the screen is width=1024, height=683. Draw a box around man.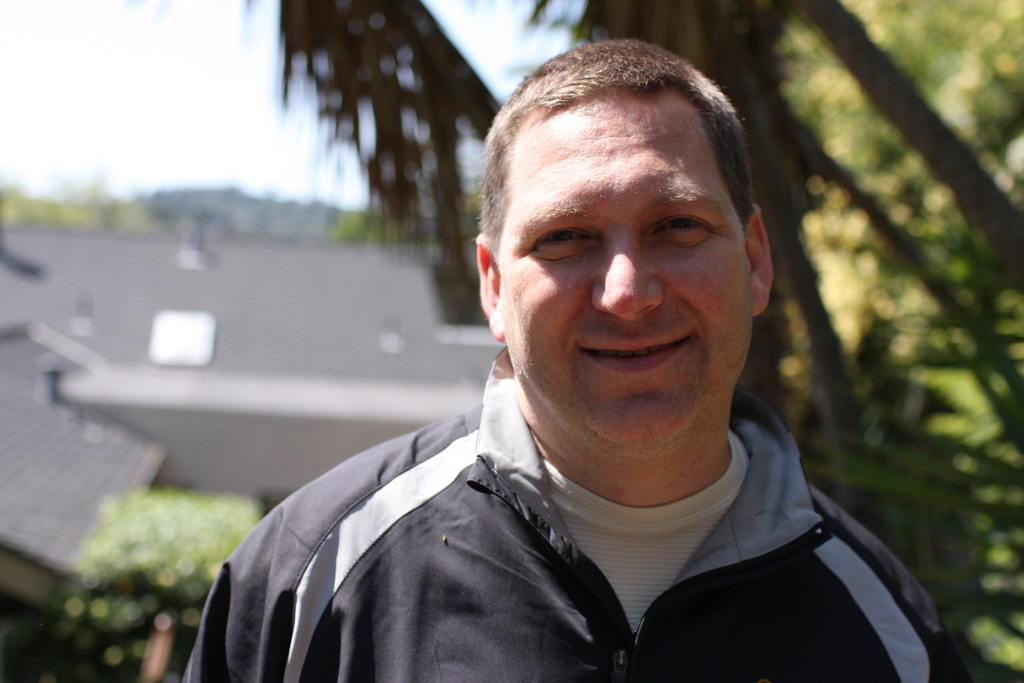
box(187, 53, 954, 682).
